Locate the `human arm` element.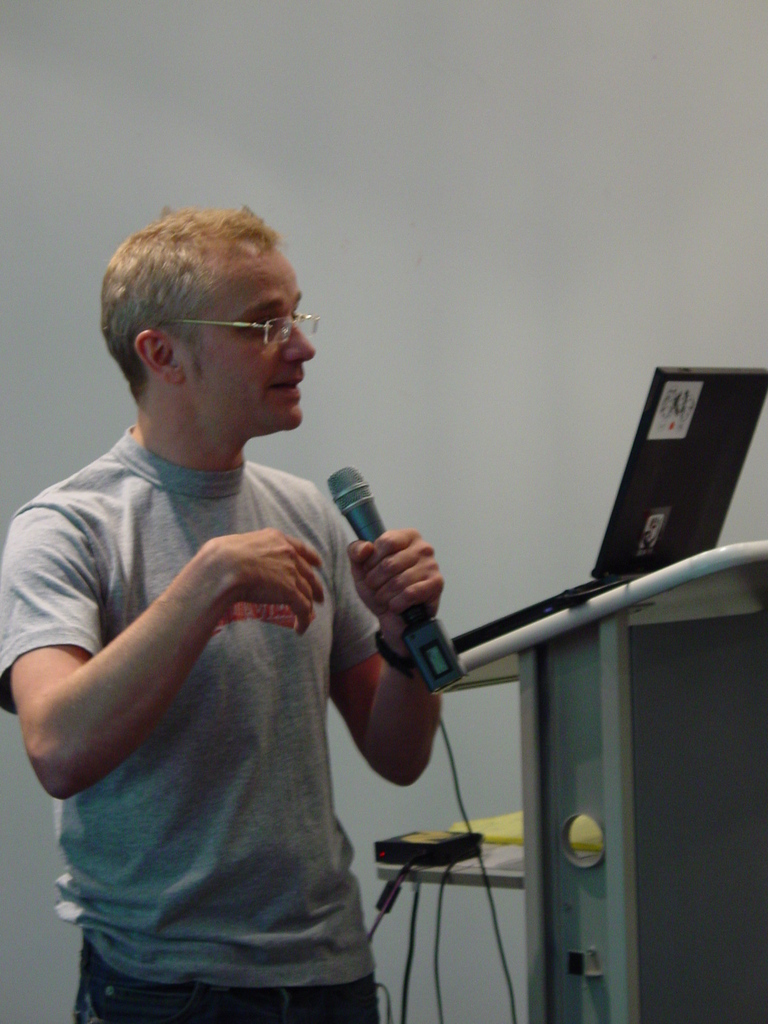
Element bbox: 0:490:333:798.
